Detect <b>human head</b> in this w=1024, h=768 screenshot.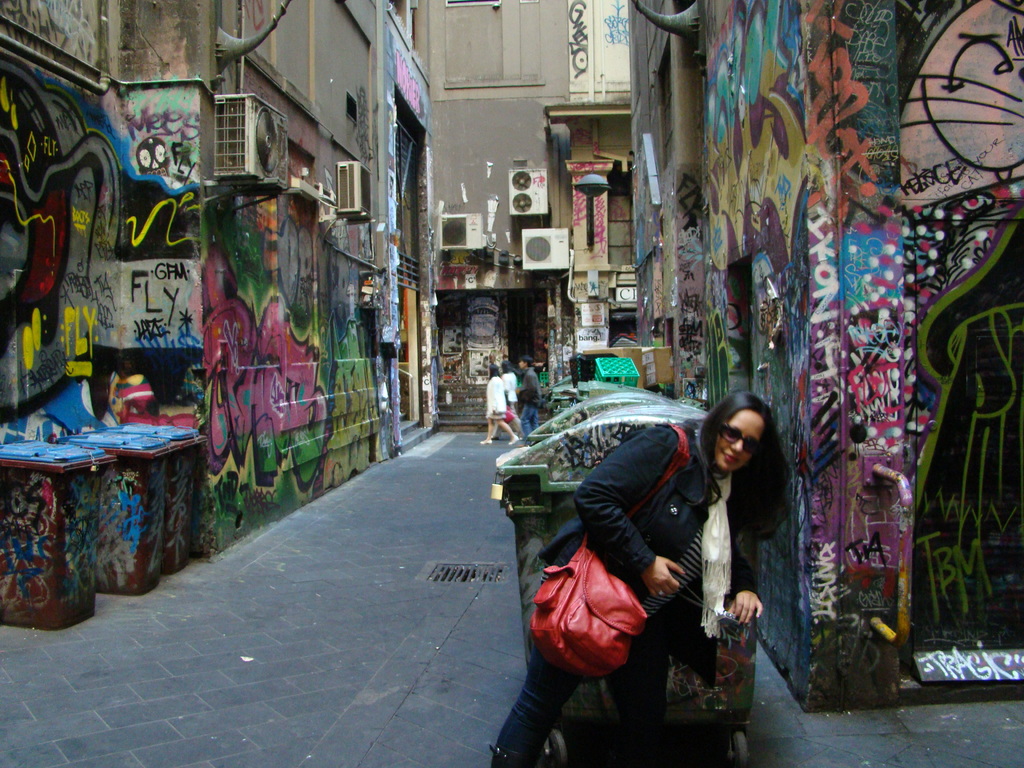
Detection: rect(711, 401, 788, 481).
